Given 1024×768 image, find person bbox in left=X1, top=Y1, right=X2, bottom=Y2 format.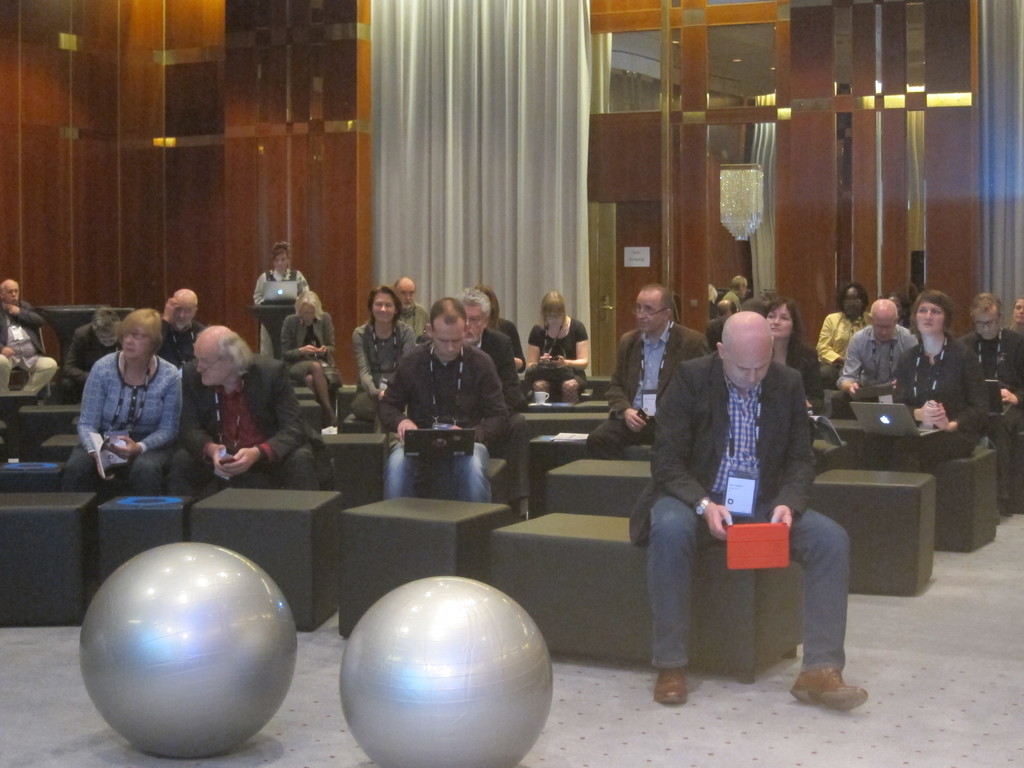
left=389, top=275, right=434, bottom=334.
